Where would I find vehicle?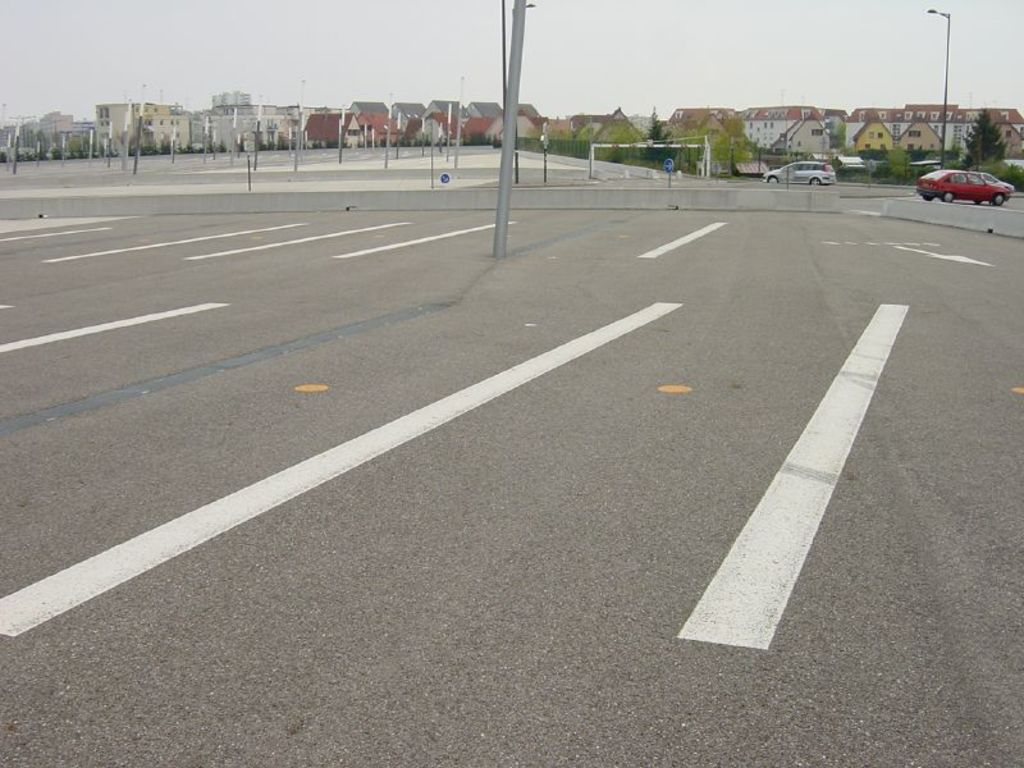
At rect(916, 168, 1009, 207).
